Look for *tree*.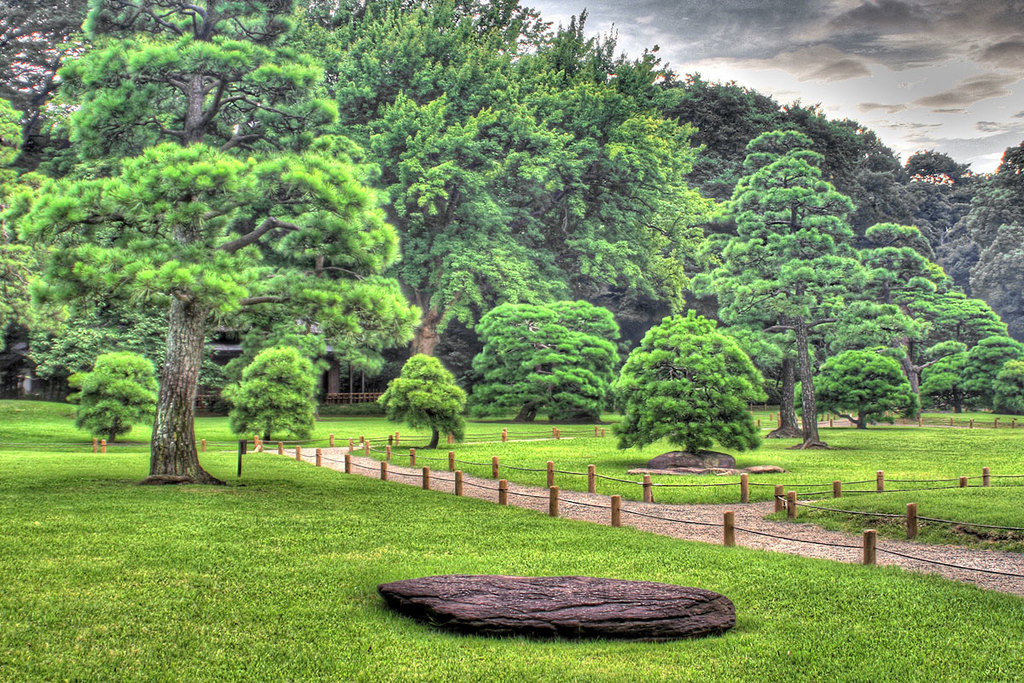
Found: x1=474, y1=295, x2=624, y2=423.
